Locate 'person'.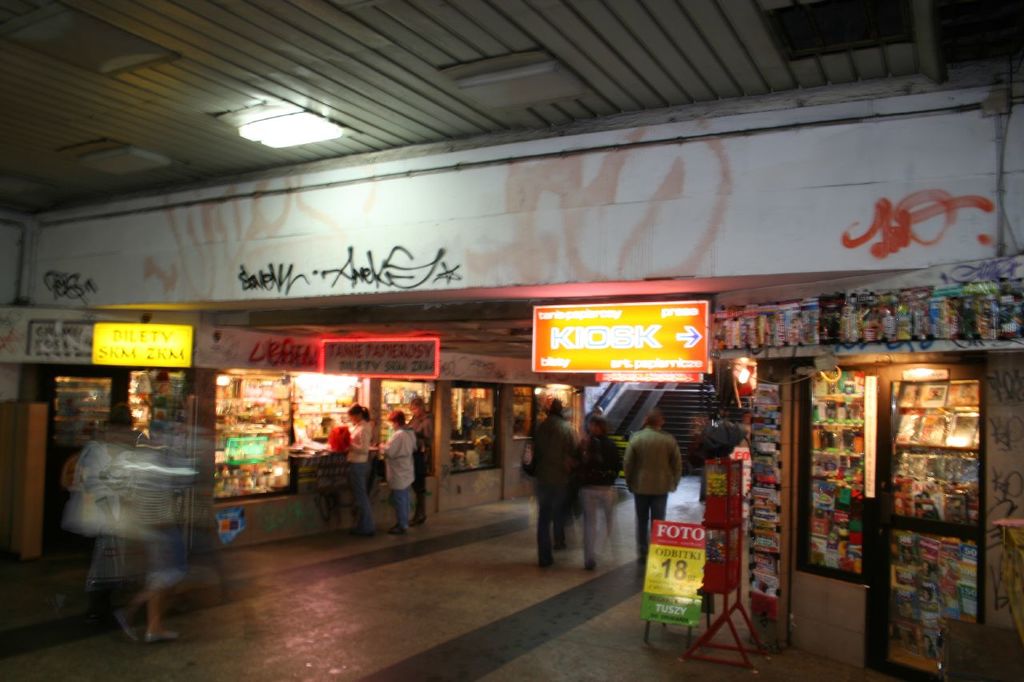
Bounding box: (625, 405, 679, 572).
